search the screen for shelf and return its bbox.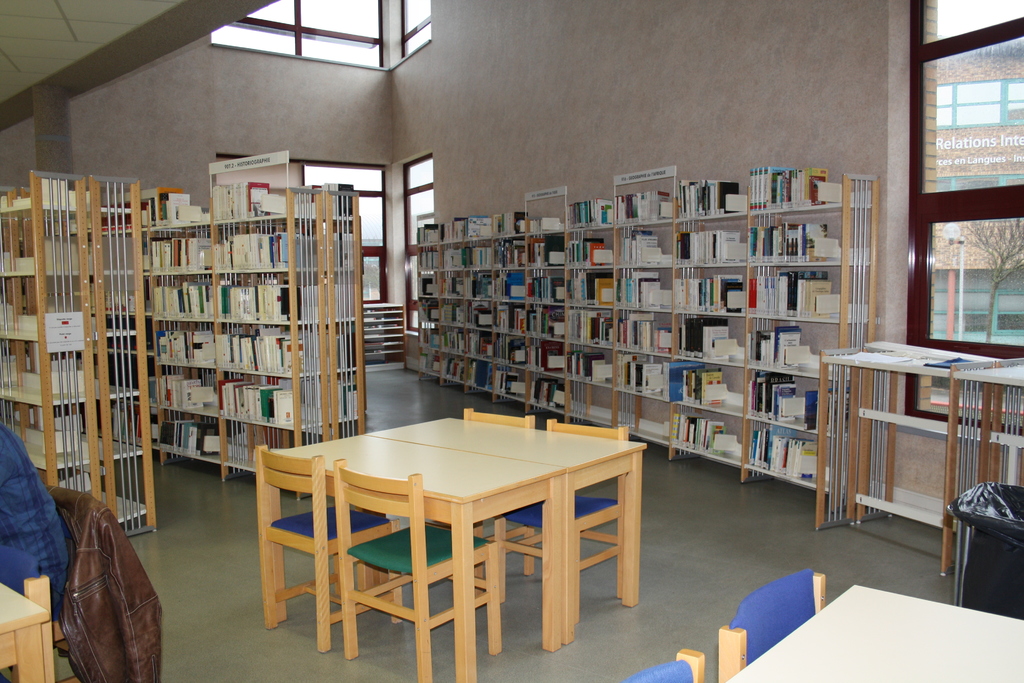
Found: box(417, 243, 438, 266).
